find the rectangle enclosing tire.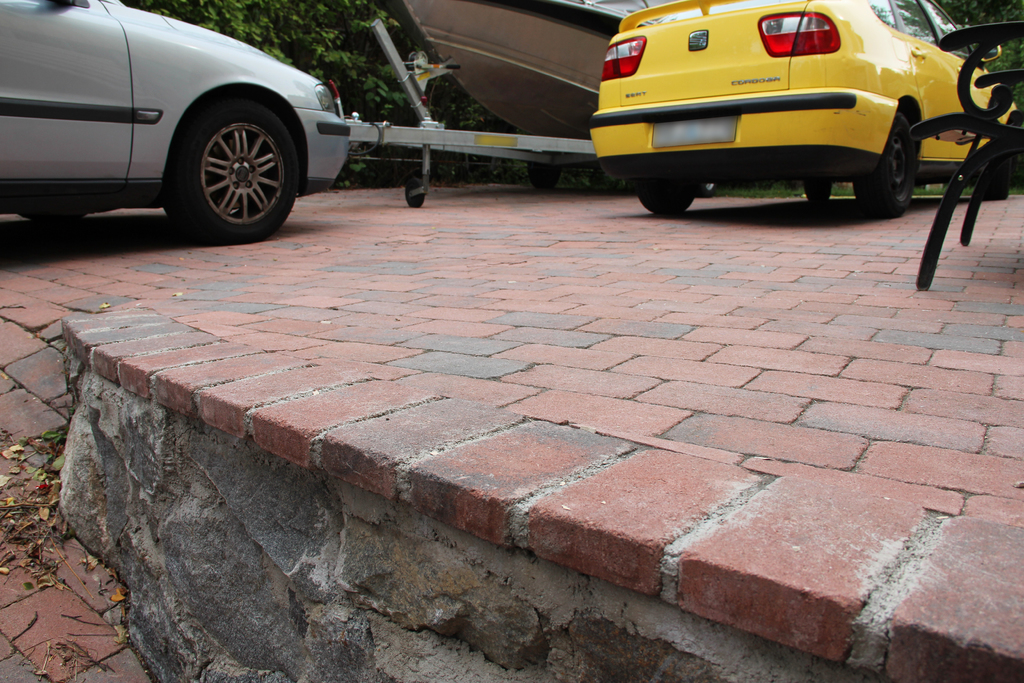
box(19, 210, 85, 225).
